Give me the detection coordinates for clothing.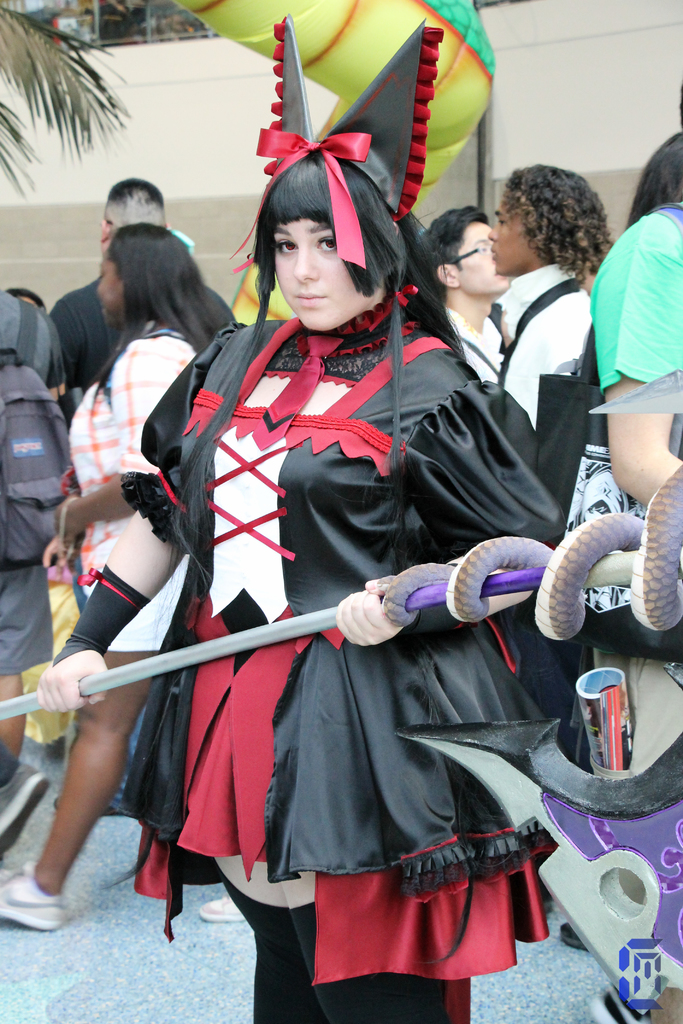
bbox=(44, 274, 238, 433).
